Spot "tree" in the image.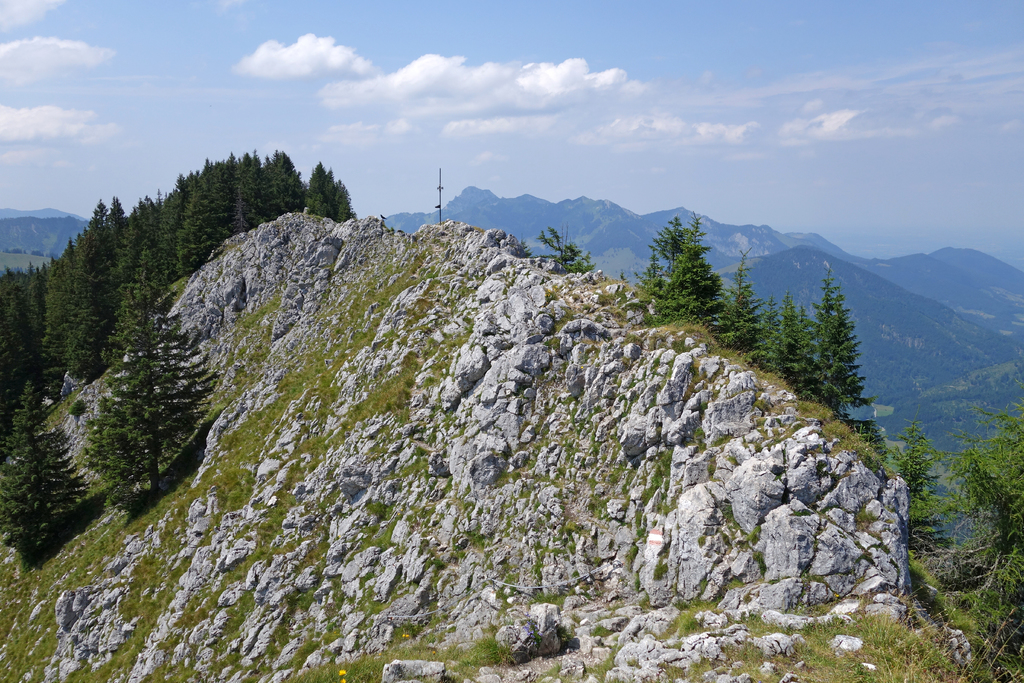
"tree" found at BBox(166, 176, 189, 221).
